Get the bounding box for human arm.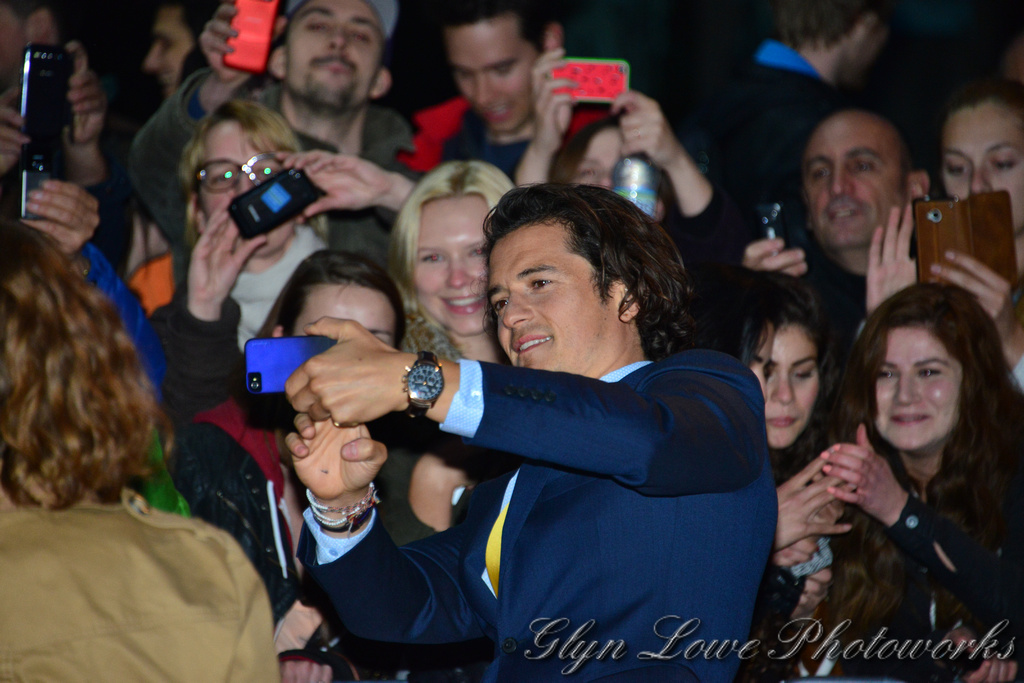
x1=284, y1=313, x2=762, y2=496.
